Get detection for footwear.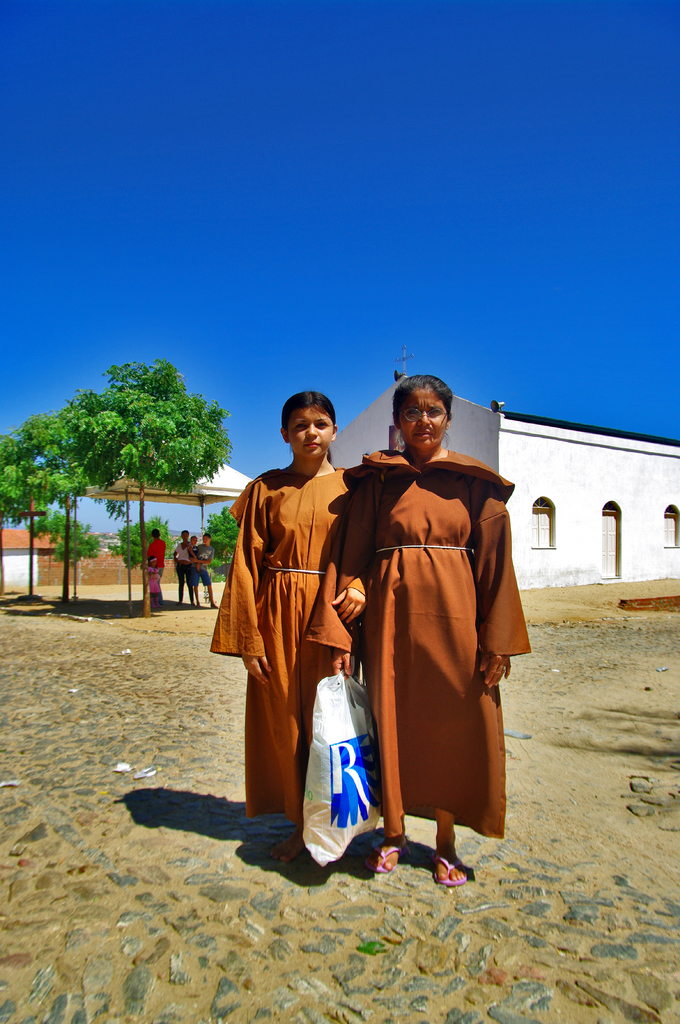
Detection: 272, 810, 310, 853.
